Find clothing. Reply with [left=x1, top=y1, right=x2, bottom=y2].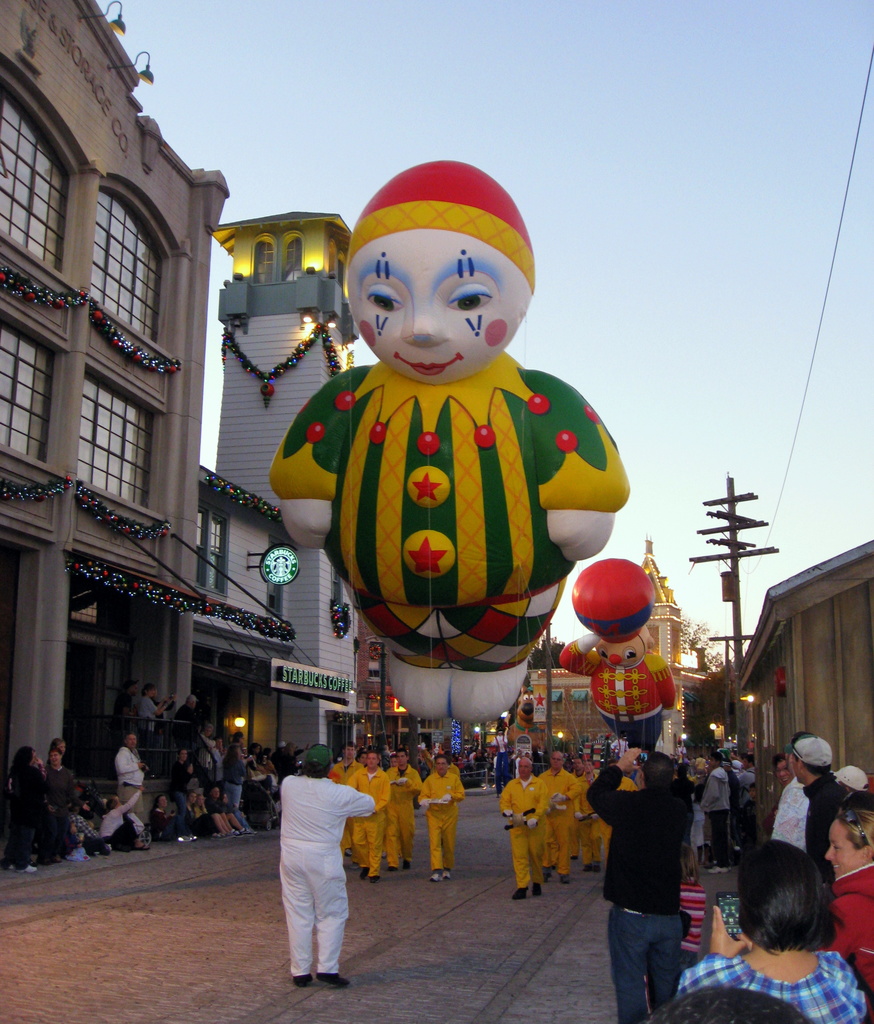
[left=759, top=776, right=810, bottom=860].
